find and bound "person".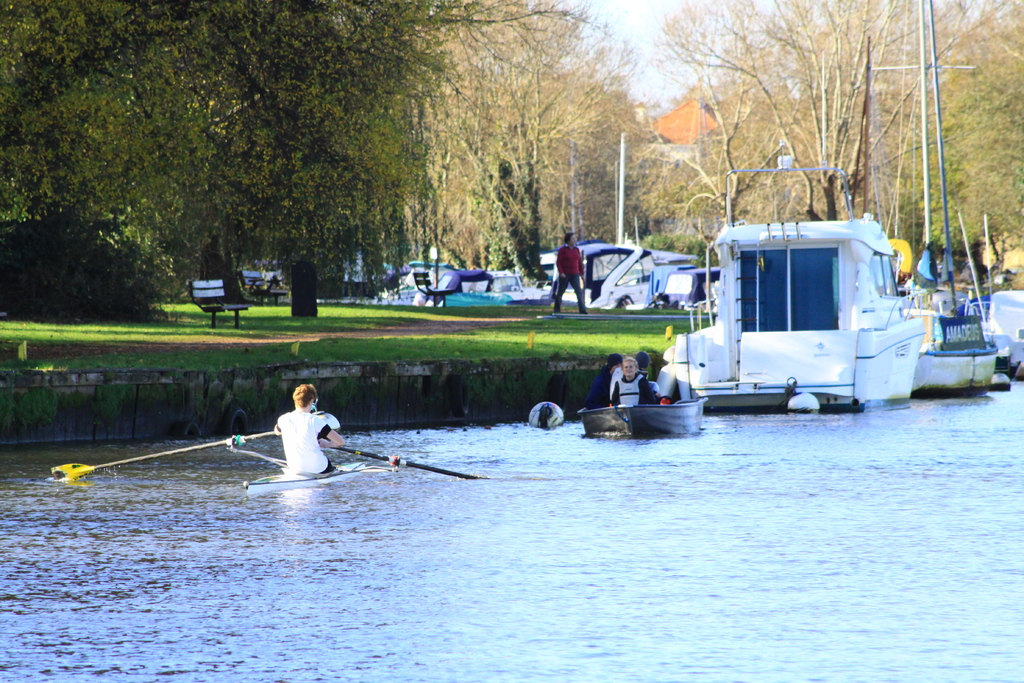
Bound: Rect(275, 386, 342, 488).
